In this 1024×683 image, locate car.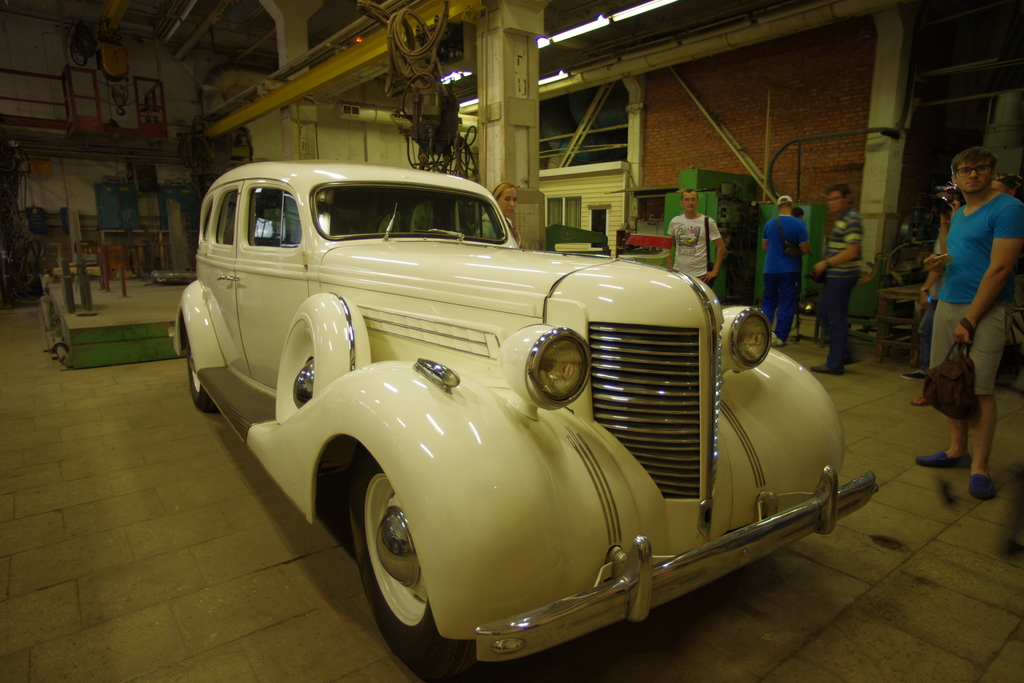
Bounding box: locate(195, 163, 877, 669).
